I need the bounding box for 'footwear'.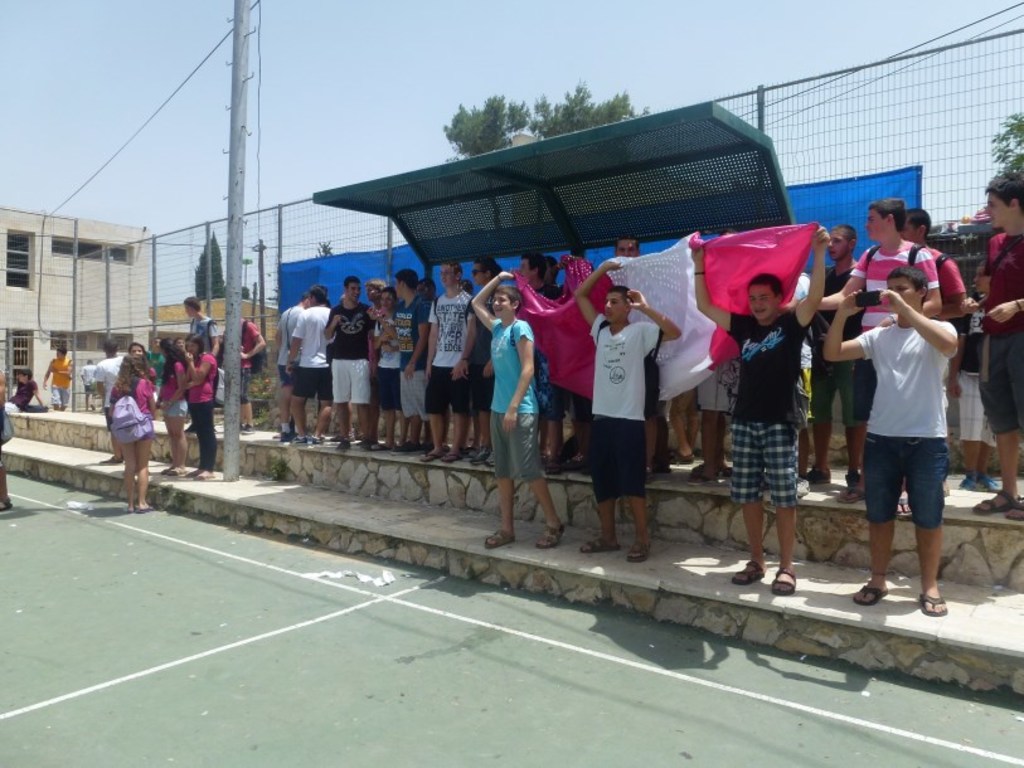
Here it is: 532:522:564:548.
